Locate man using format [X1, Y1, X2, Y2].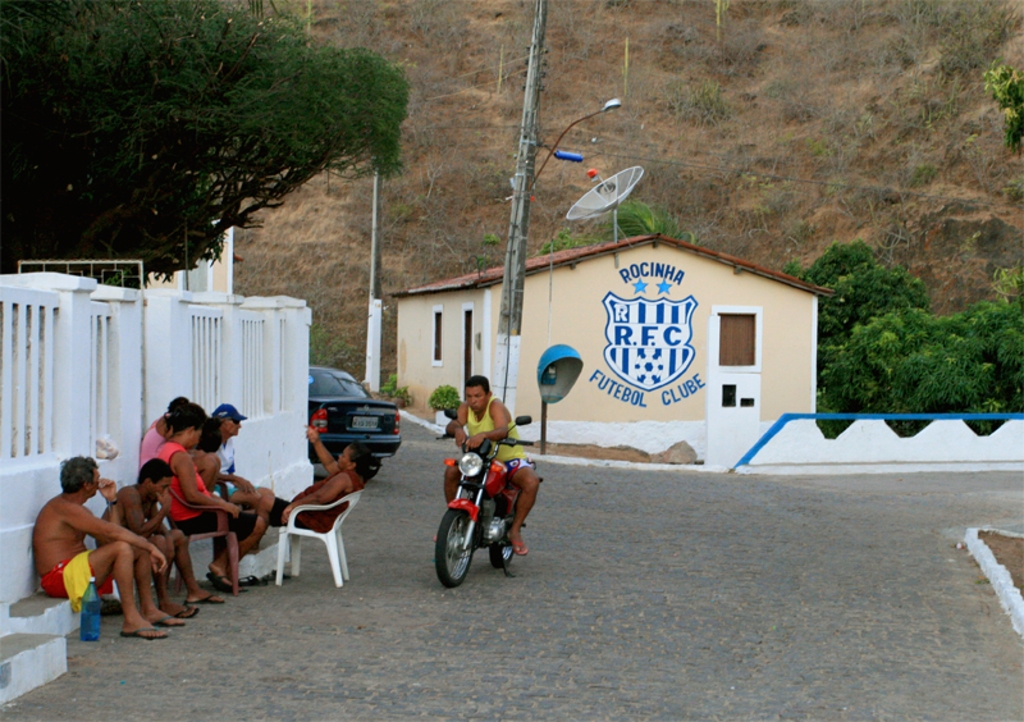
[23, 451, 156, 632].
